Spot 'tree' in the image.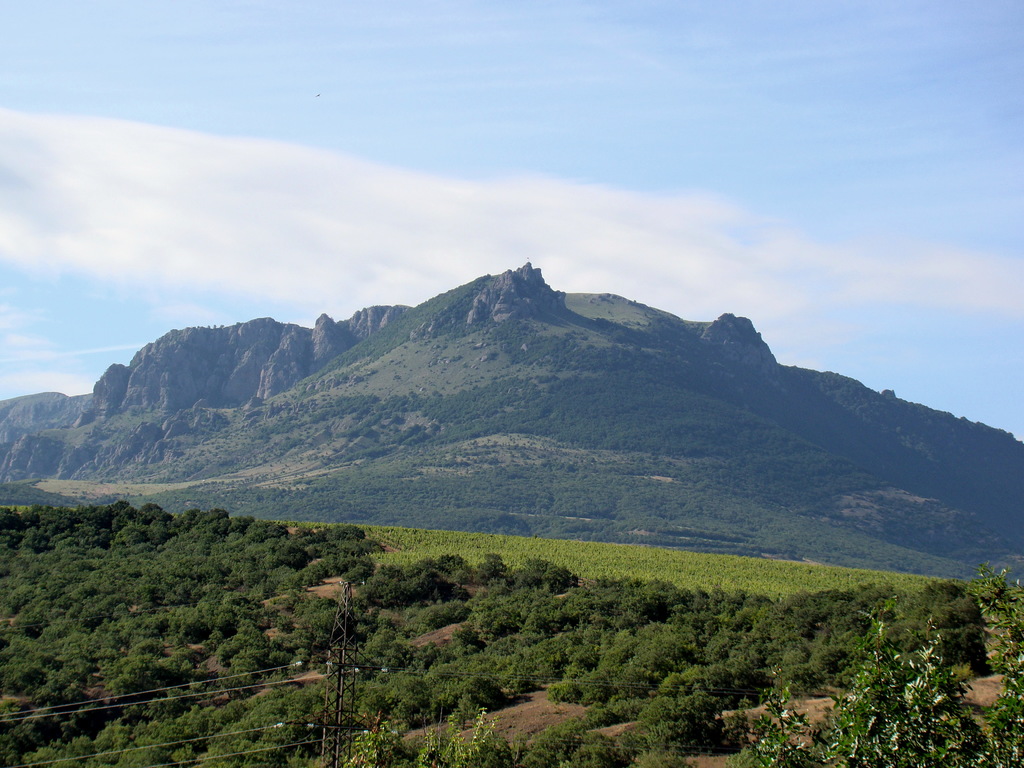
'tree' found at x1=724, y1=561, x2=1023, y2=767.
